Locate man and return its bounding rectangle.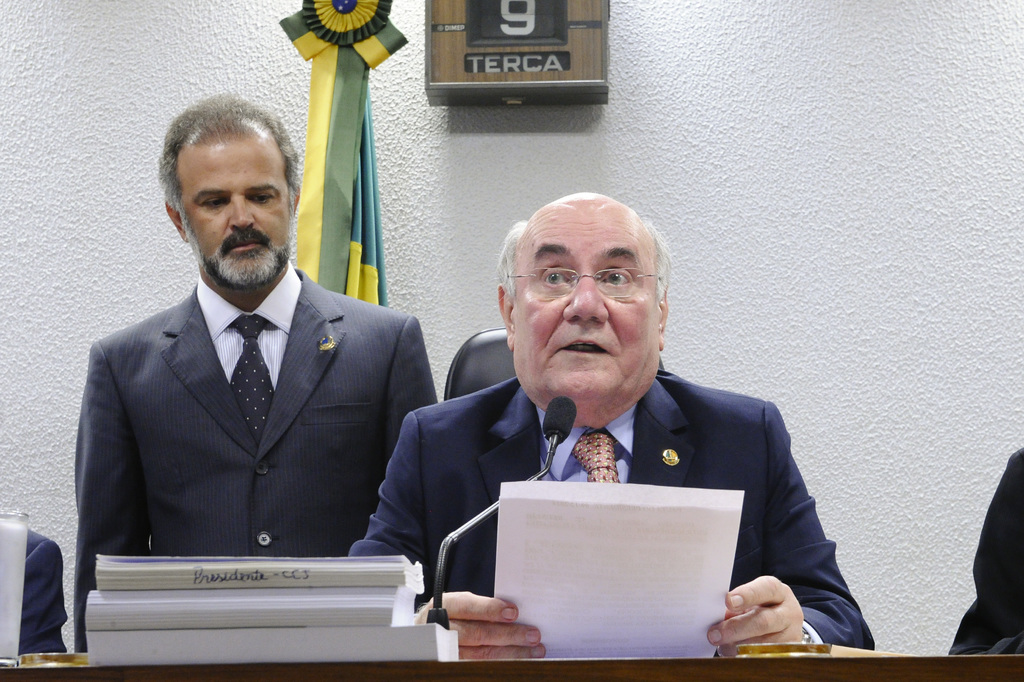
[x1=75, y1=94, x2=460, y2=671].
